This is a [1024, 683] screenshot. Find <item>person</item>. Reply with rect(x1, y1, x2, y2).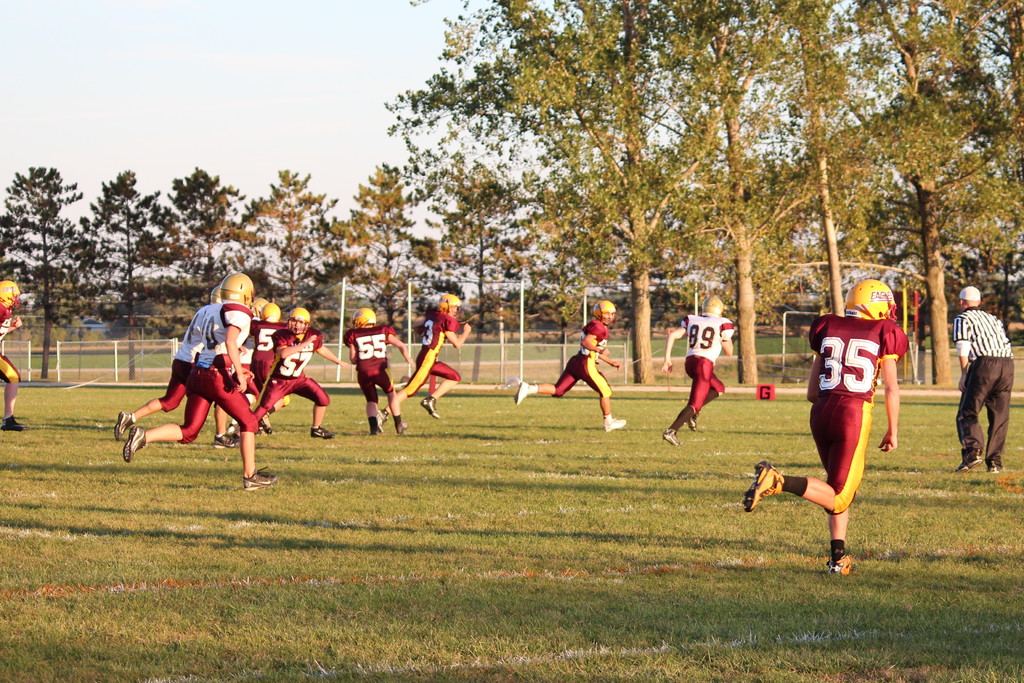
rect(378, 292, 472, 423).
